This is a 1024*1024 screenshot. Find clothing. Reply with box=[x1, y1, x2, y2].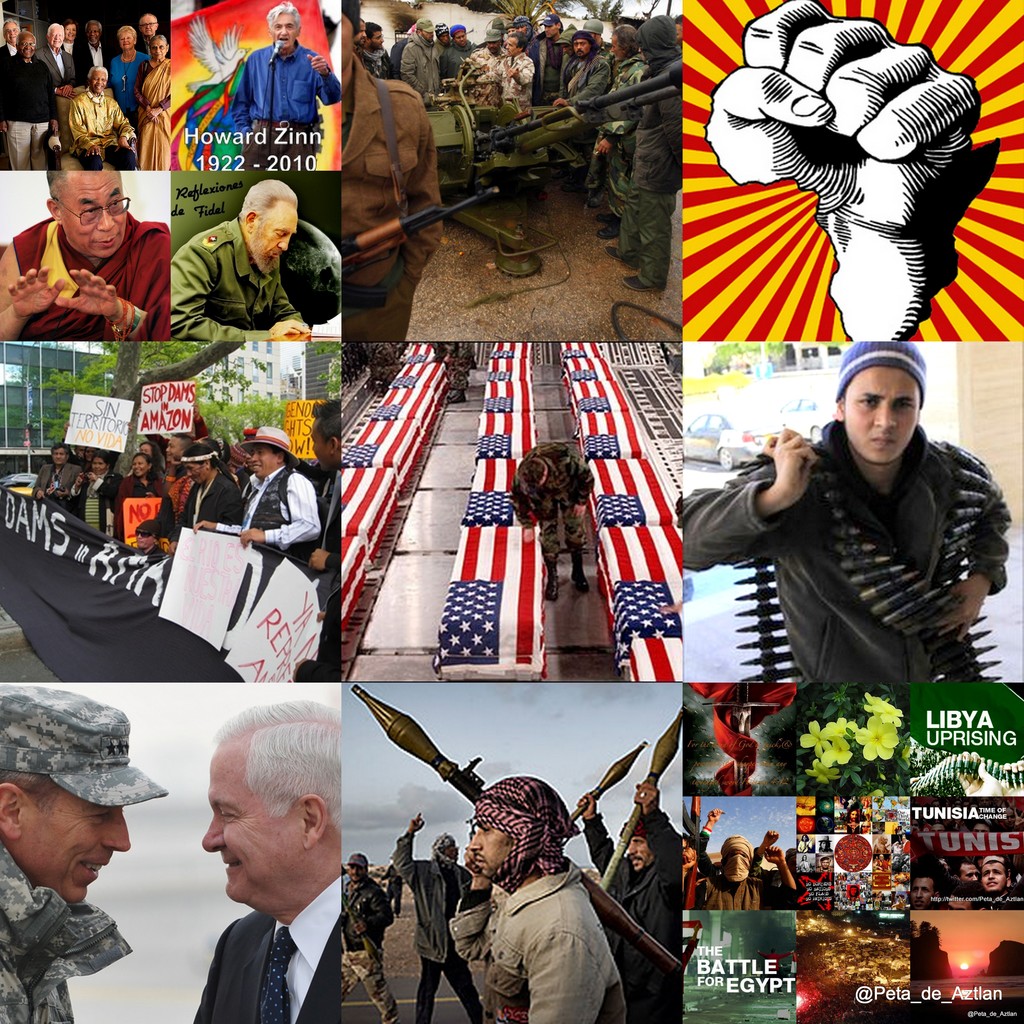
box=[388, 828, 479, 1023].
